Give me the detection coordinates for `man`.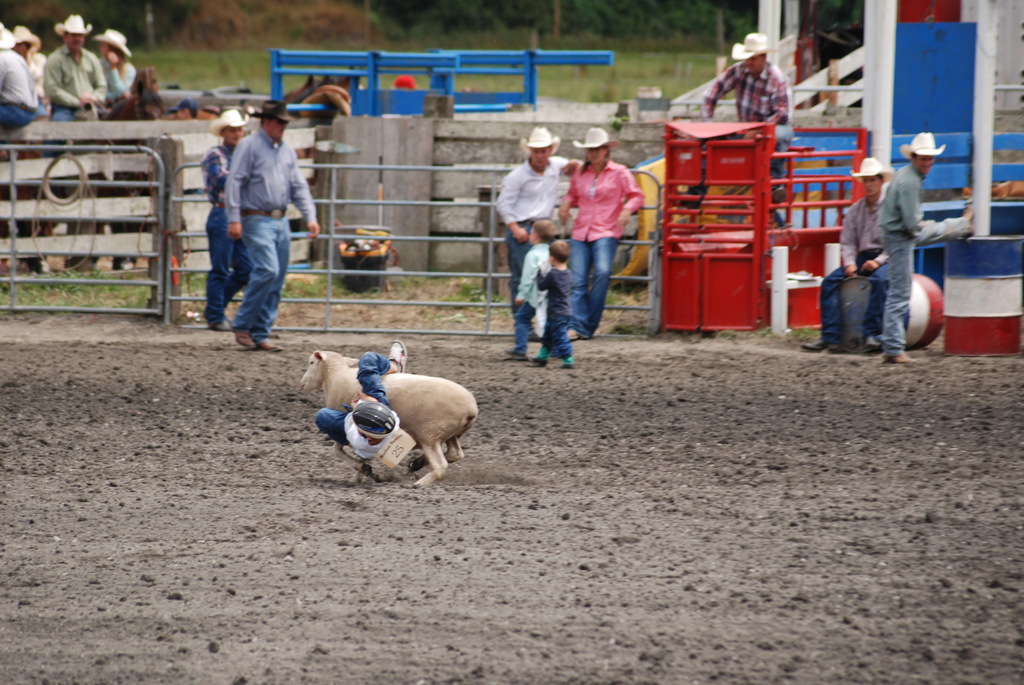
BBox(205, 109, 253, 332).
